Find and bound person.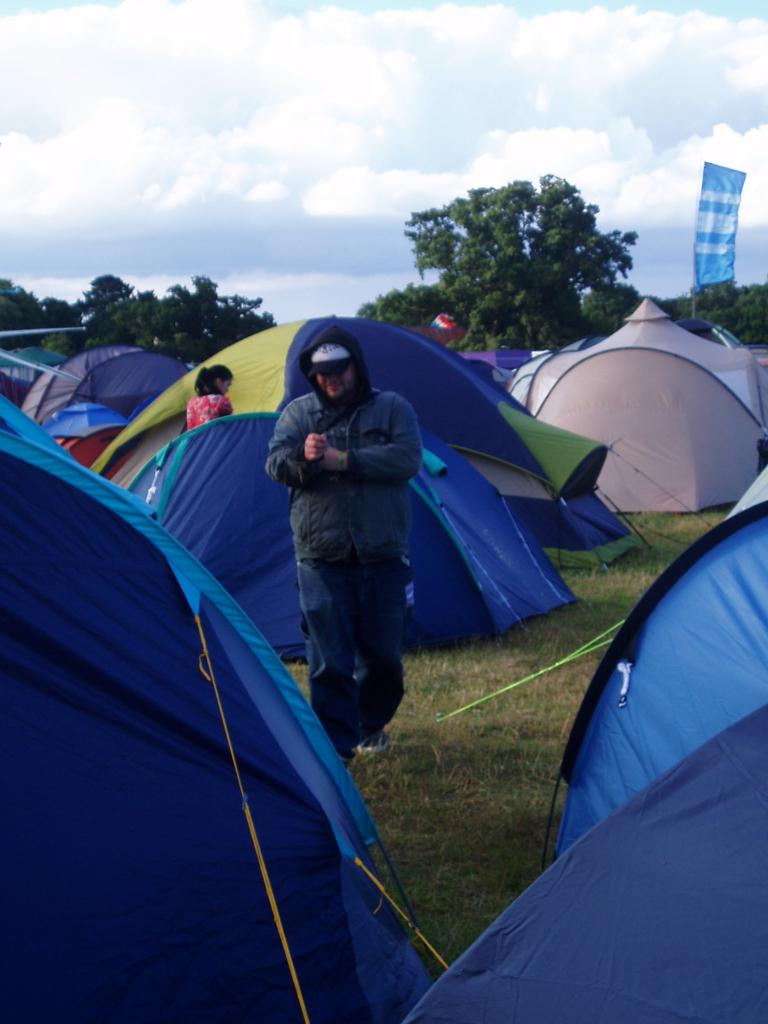
Bound: pyautogui.locateOnScreen(273, 314, 438, 744).
